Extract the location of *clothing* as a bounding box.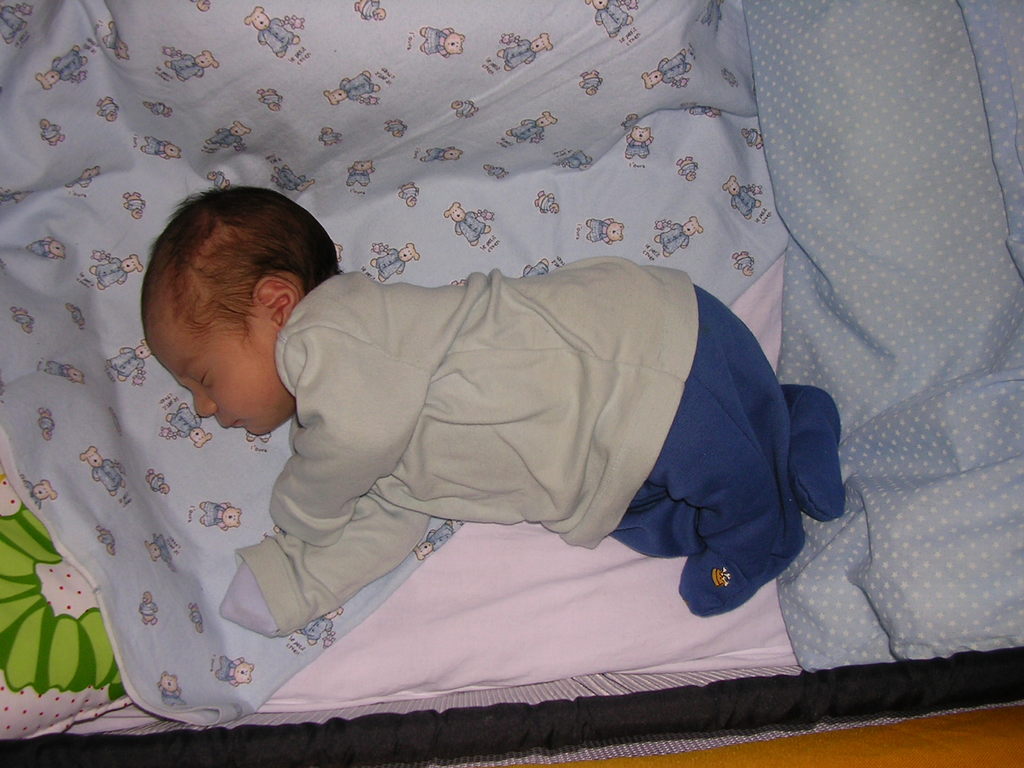
219,241,832,607.
